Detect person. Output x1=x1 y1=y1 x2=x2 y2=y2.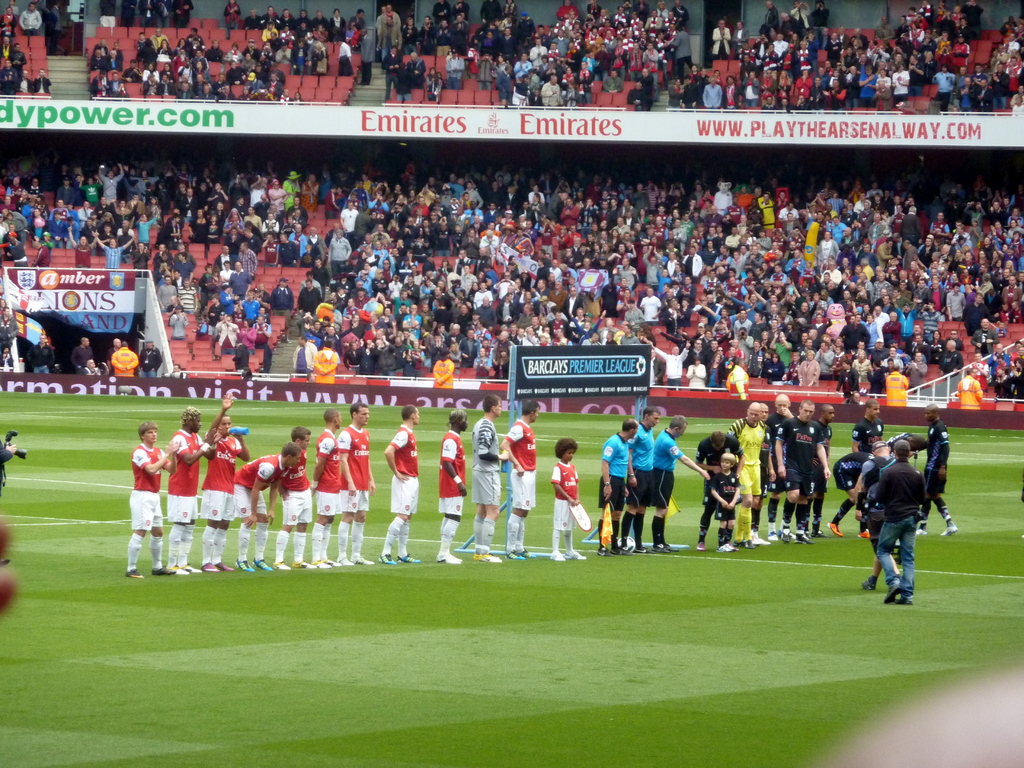
x1=847 y1=438 x2=895 y2=591.
